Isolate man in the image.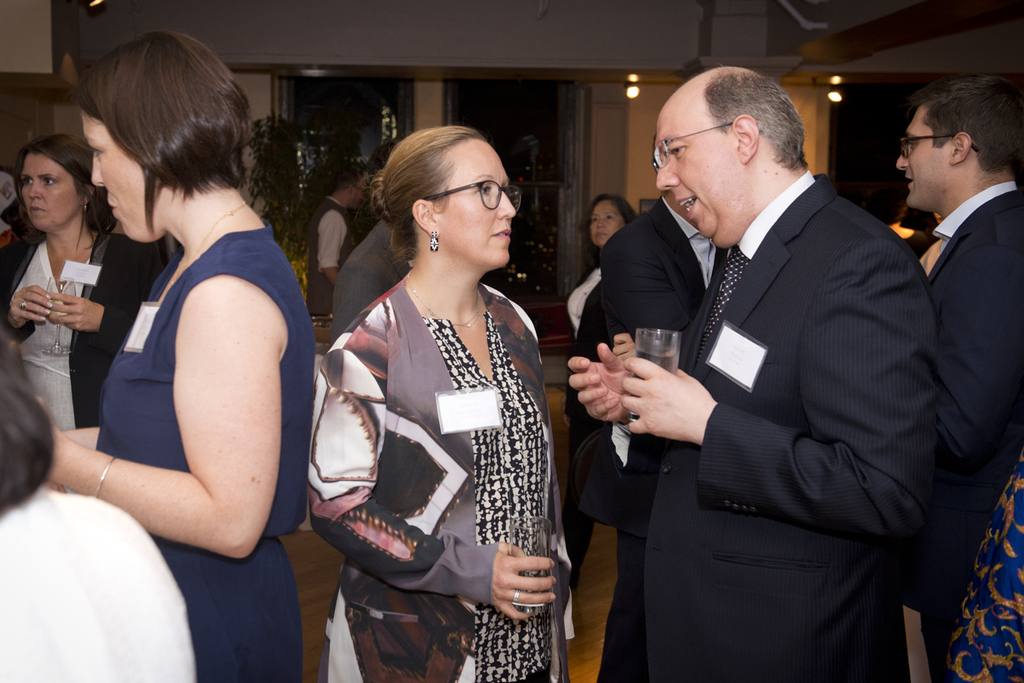
Isolated region: box=[574, 46, 960, 682].
